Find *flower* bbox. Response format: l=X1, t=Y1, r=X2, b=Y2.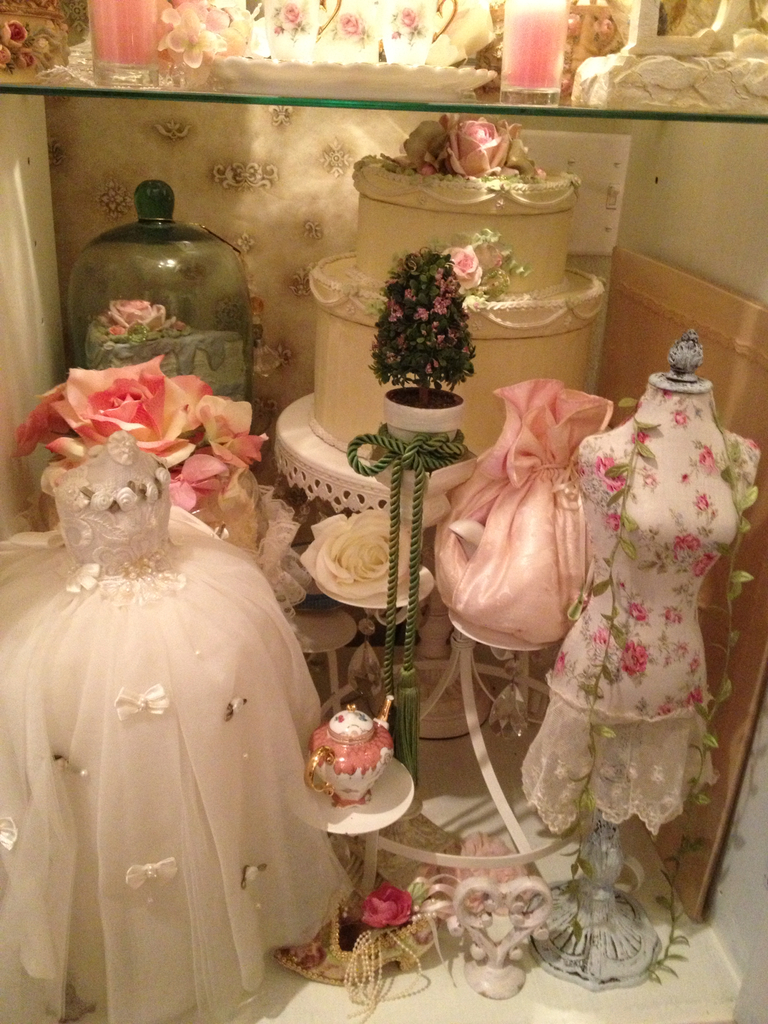
l=407, t=118, r=451, b=169.
